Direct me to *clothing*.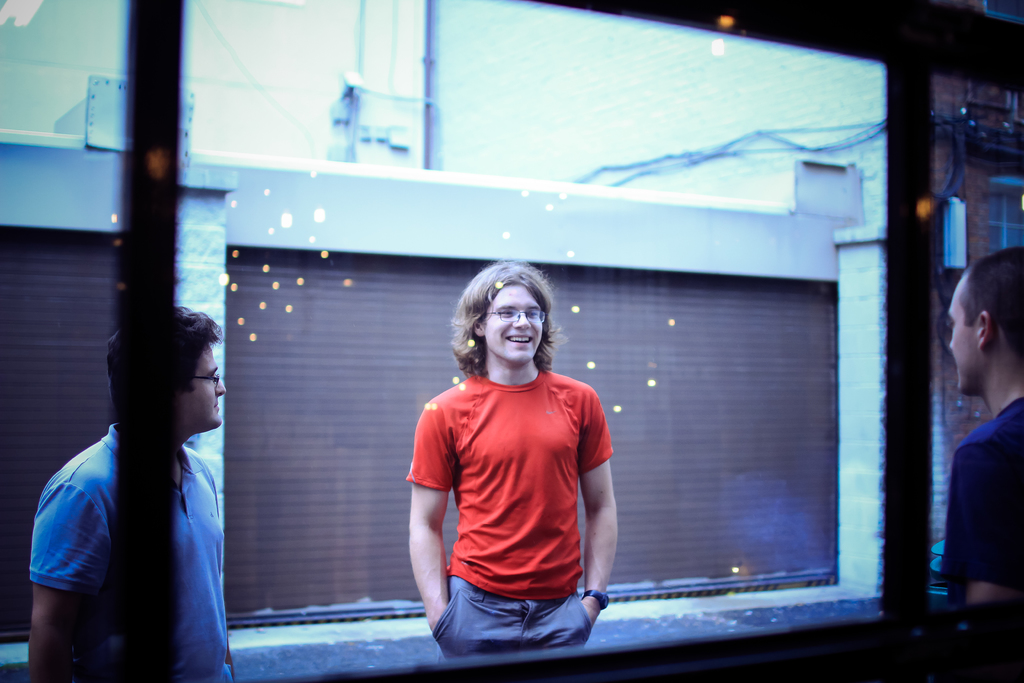
Direction: rect(399, 366, 620, 645).
